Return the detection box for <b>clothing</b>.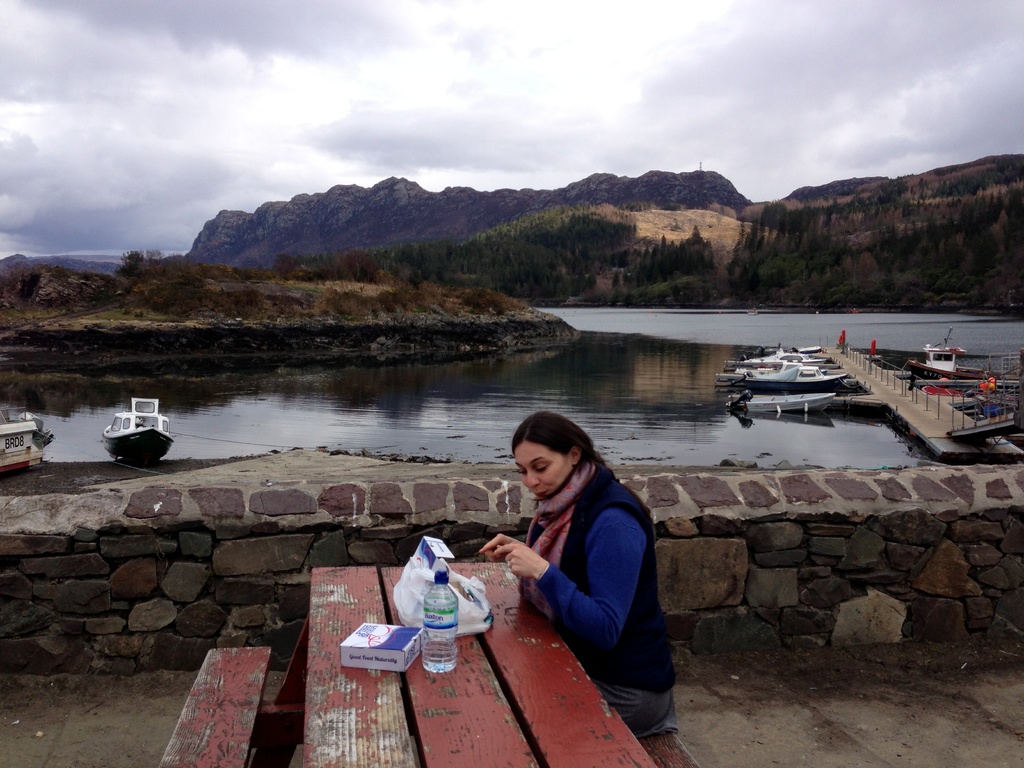
[x1=477, y1=438, x2=672, y2=706].
